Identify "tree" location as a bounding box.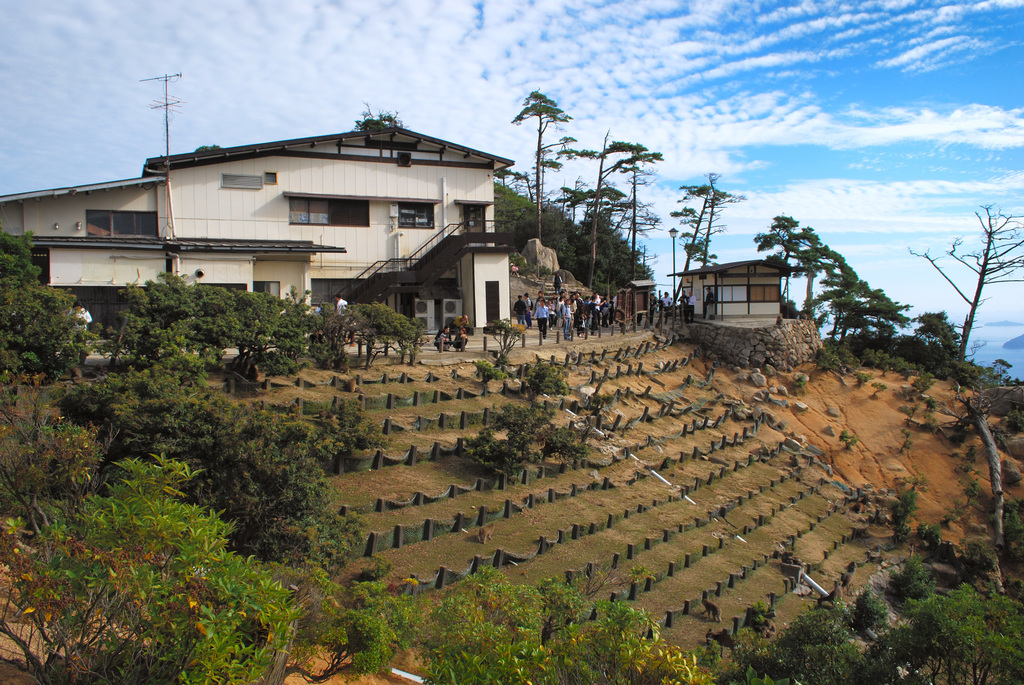
box(669, 159, 728, 331).
